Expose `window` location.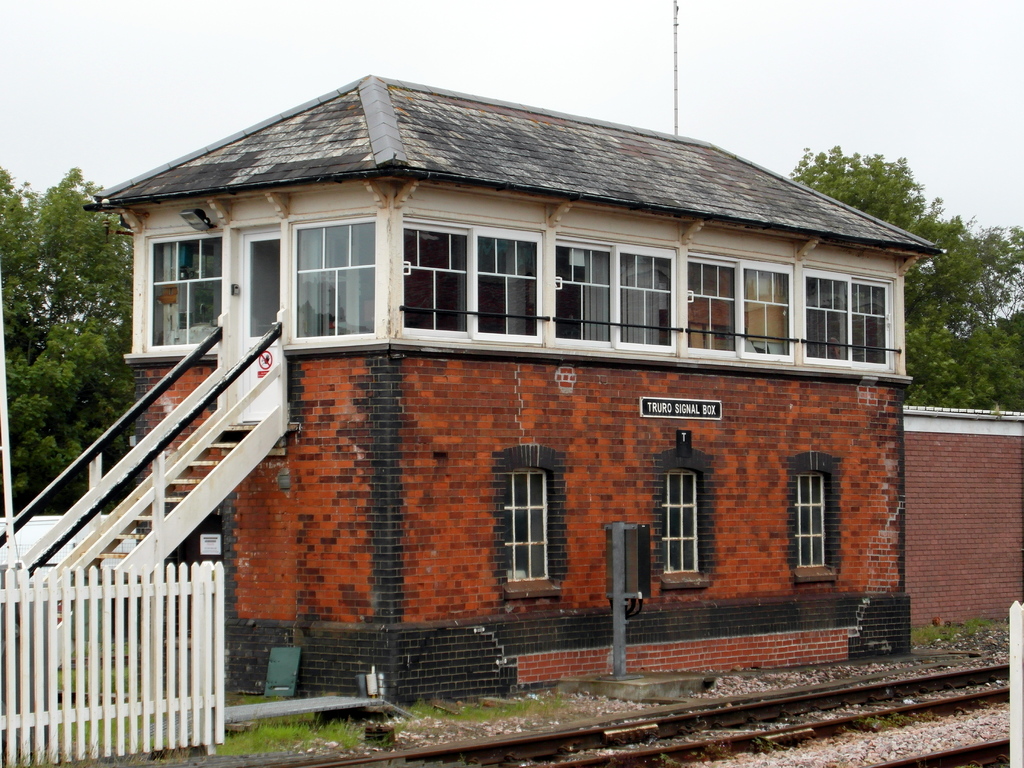
Exposed at 806, 268, 893, 367.
